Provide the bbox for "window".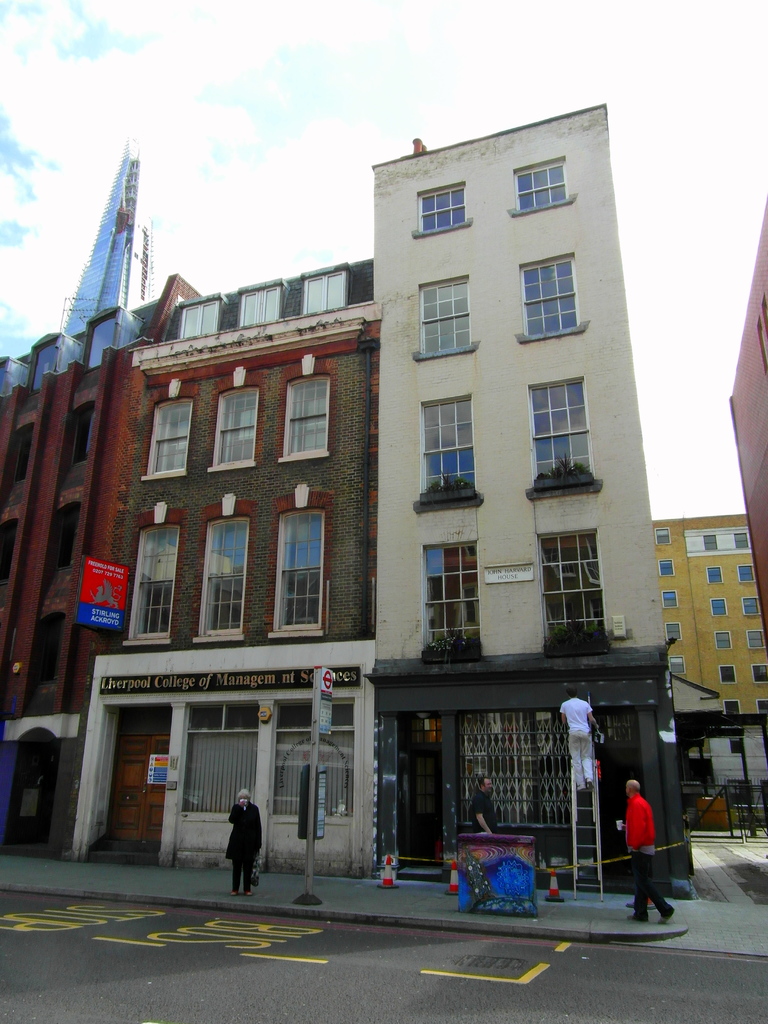
l=422, t=175, r=478, b=240.
